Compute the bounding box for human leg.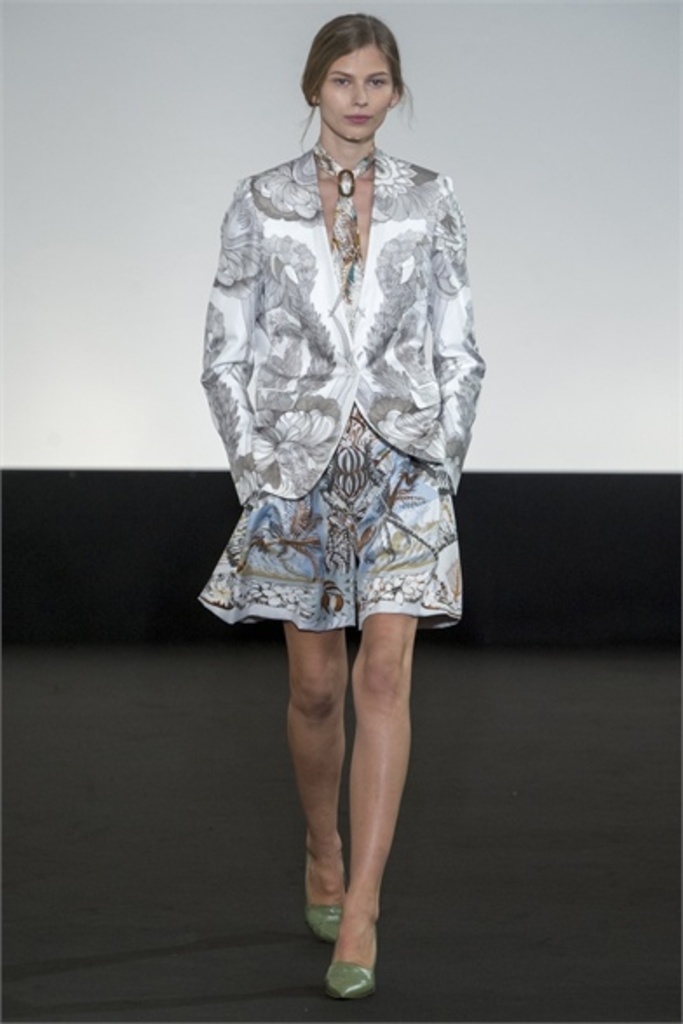
Rect(328, 620, 432, 994).
